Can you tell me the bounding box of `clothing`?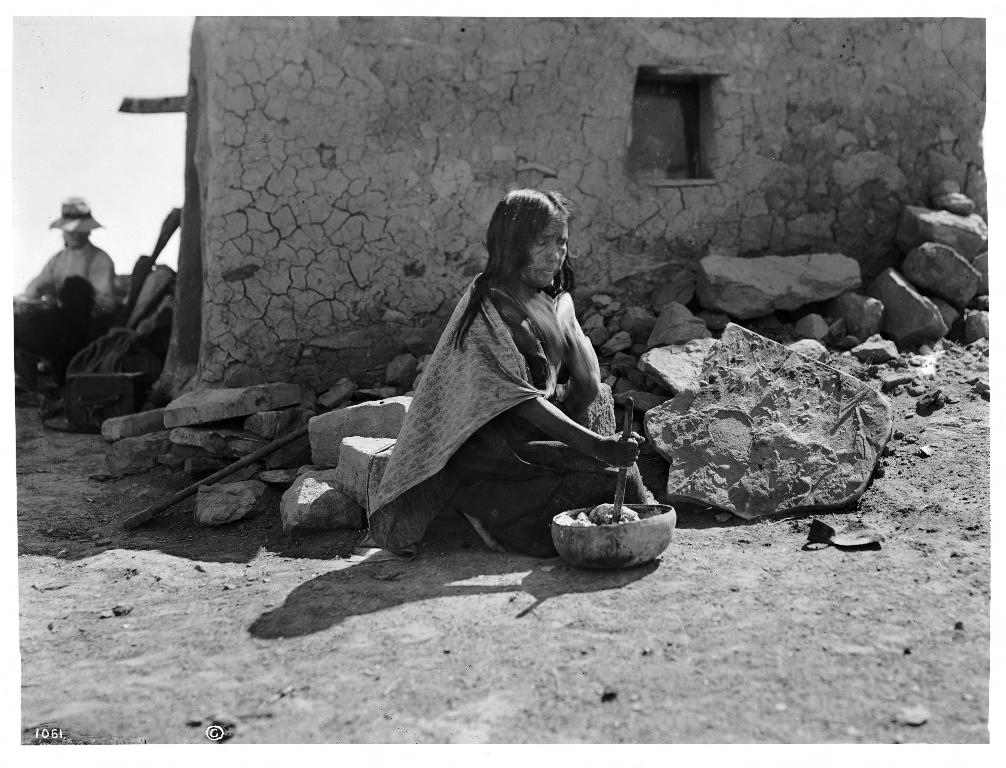
<bbox>16, 245, 118, 385</bbox>.
